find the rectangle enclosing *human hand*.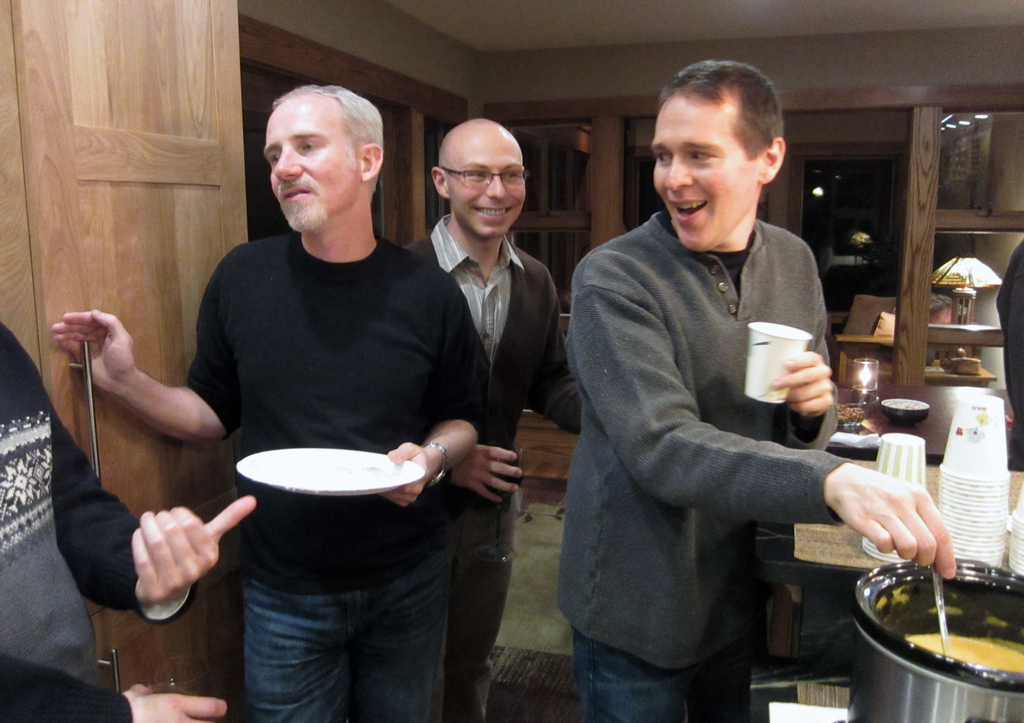
locate(97, 481, 239, 619).
